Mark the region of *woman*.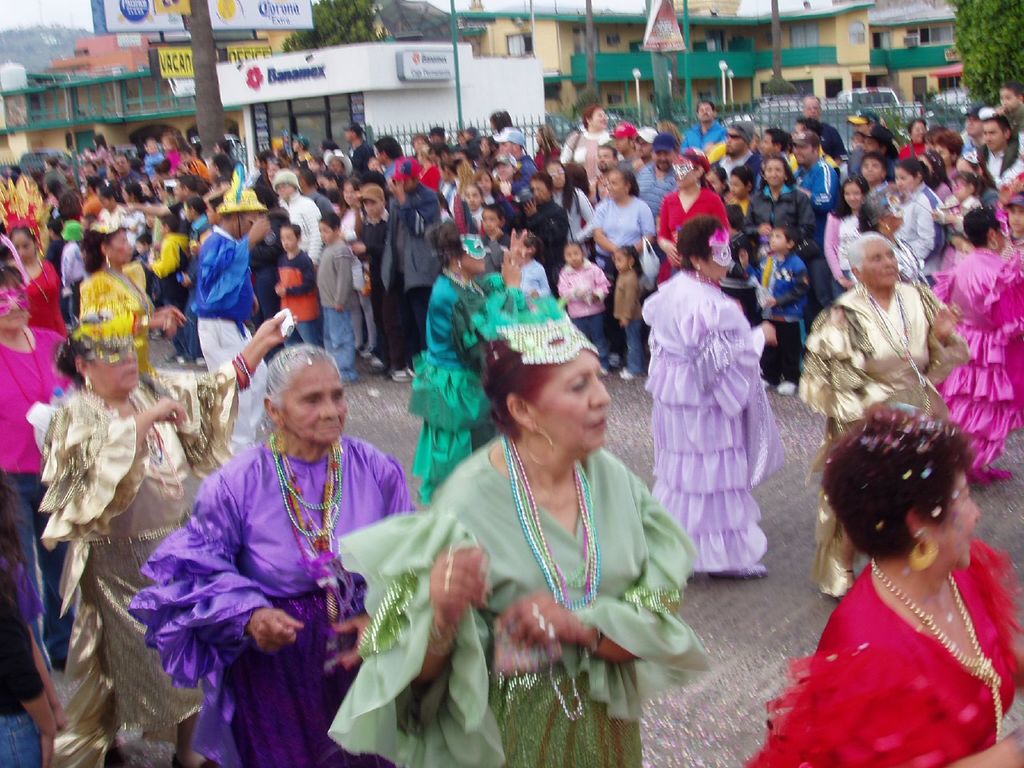
Region: (left=738, top=404, right=1023, bottom=767).
